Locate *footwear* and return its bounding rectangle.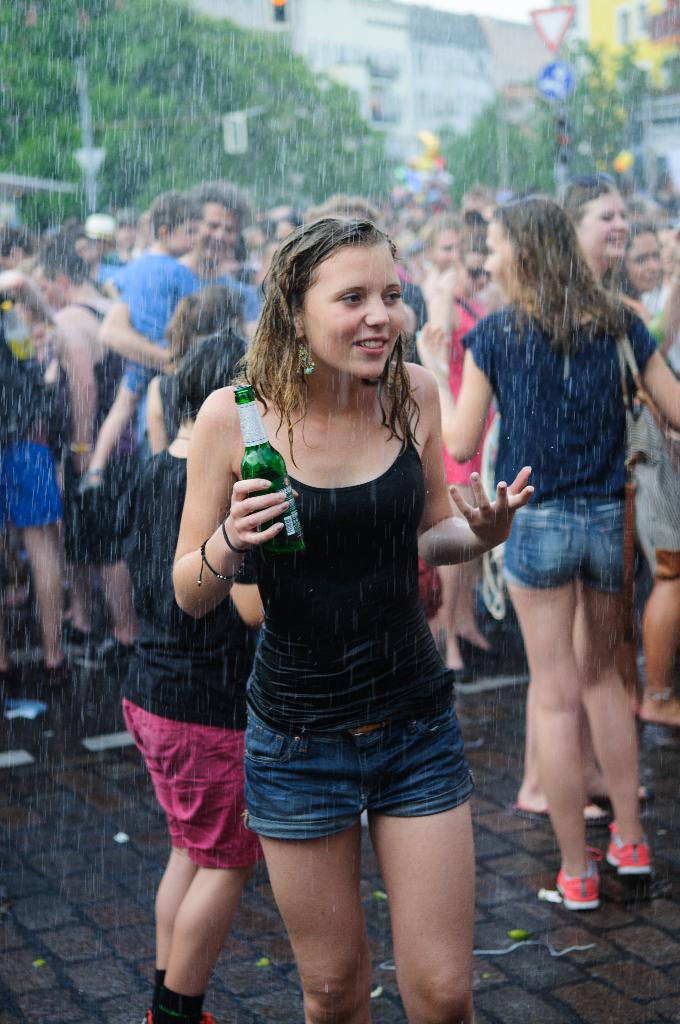
<box>143,1008,211,1023</box>.
